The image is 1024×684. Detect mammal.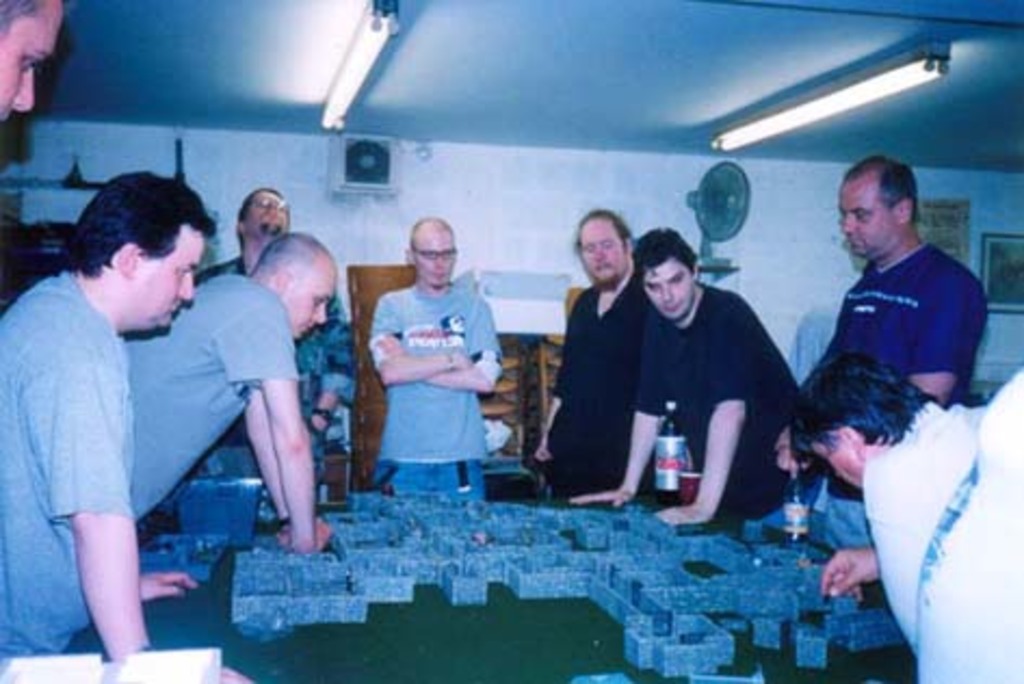
Detection: left=533, top=203, right=658, bottom=509.
